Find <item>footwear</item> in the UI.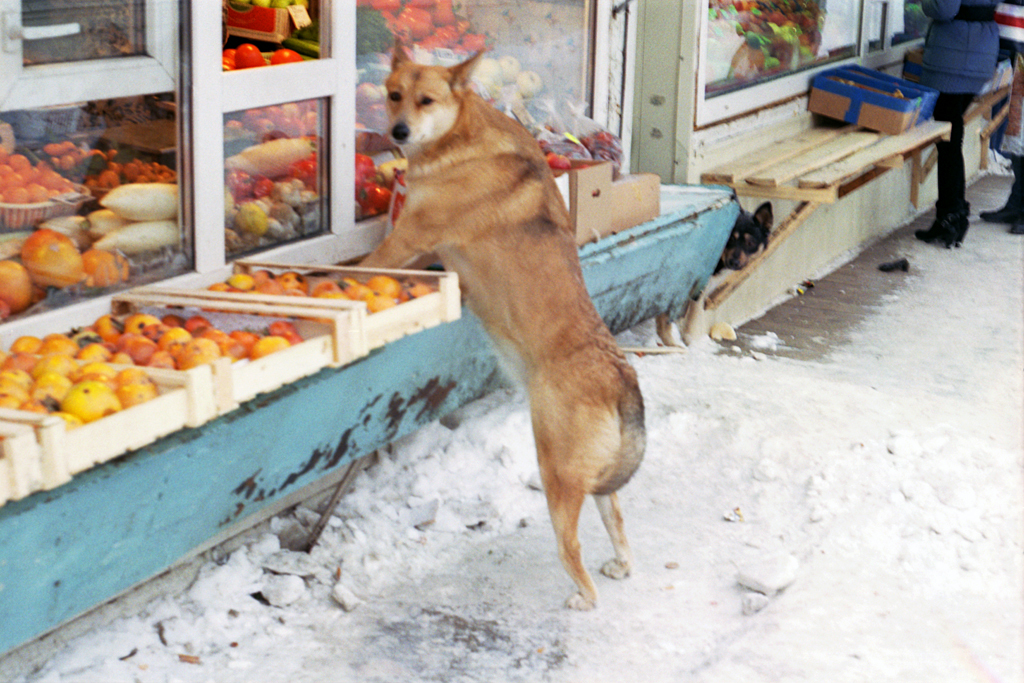
UI element at [x1=910, y1=198, x2=956, y2=248].
